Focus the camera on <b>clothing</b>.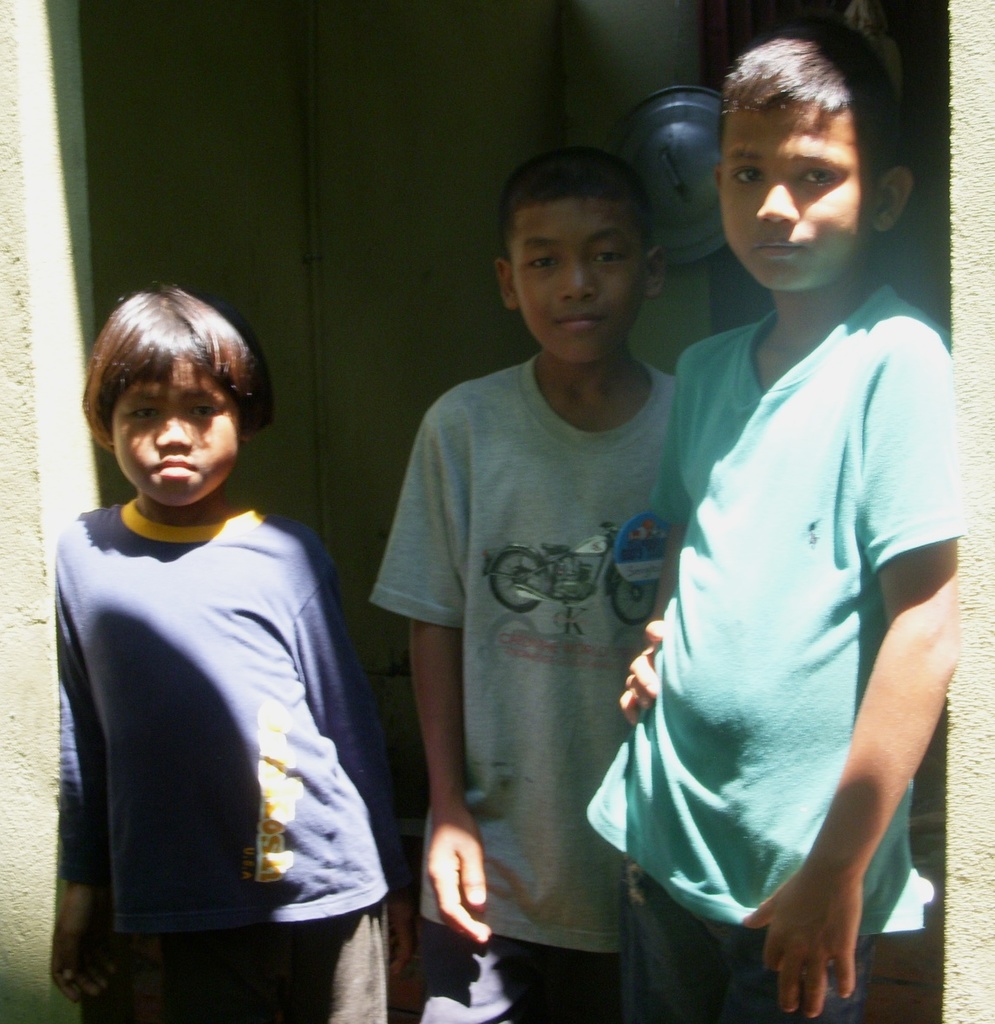
Focus region: <region>633, 181, 954, 1008</region>.
